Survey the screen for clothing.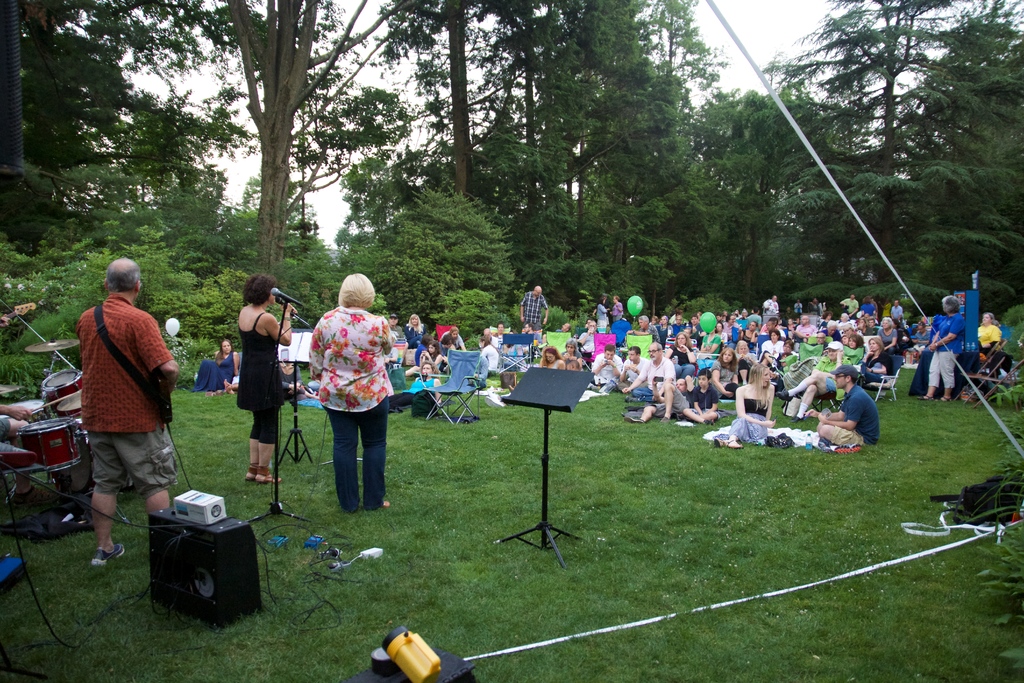
Survey found: [x1=589, y1=355, x2=621, y2=389].
